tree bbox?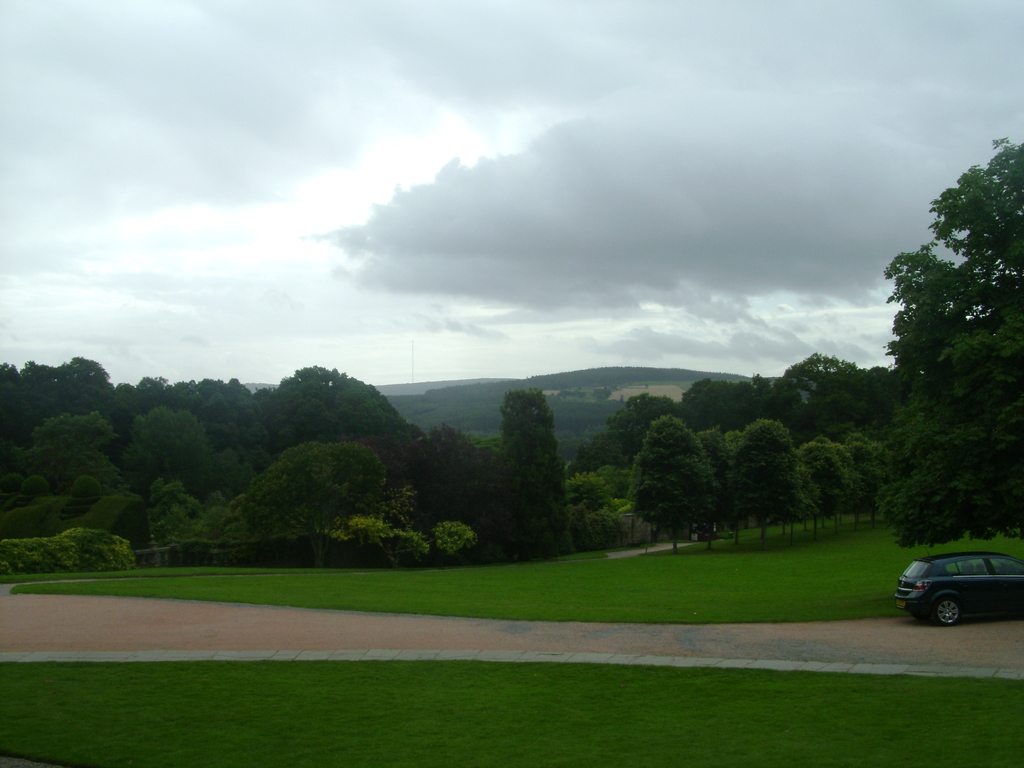
0/353/120/440
